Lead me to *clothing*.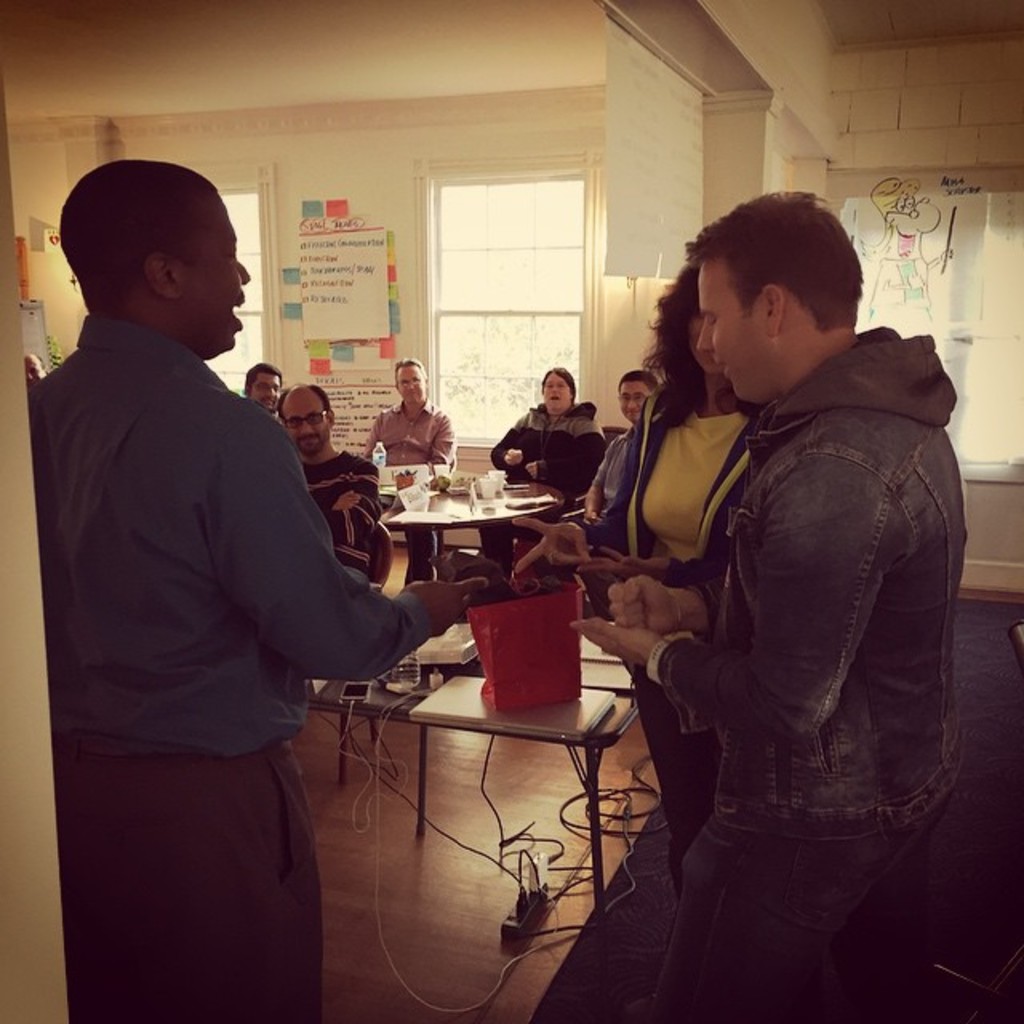
Lead to BBox(357, 392, 462, 597).
